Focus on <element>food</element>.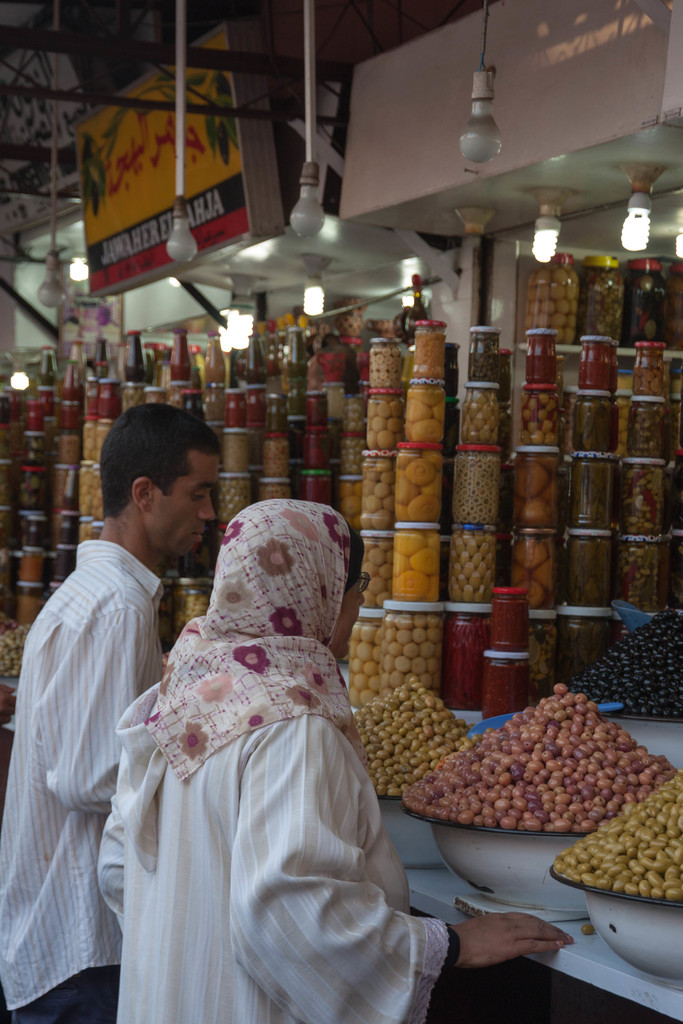
Focused at [618, 467, 663, 535].
